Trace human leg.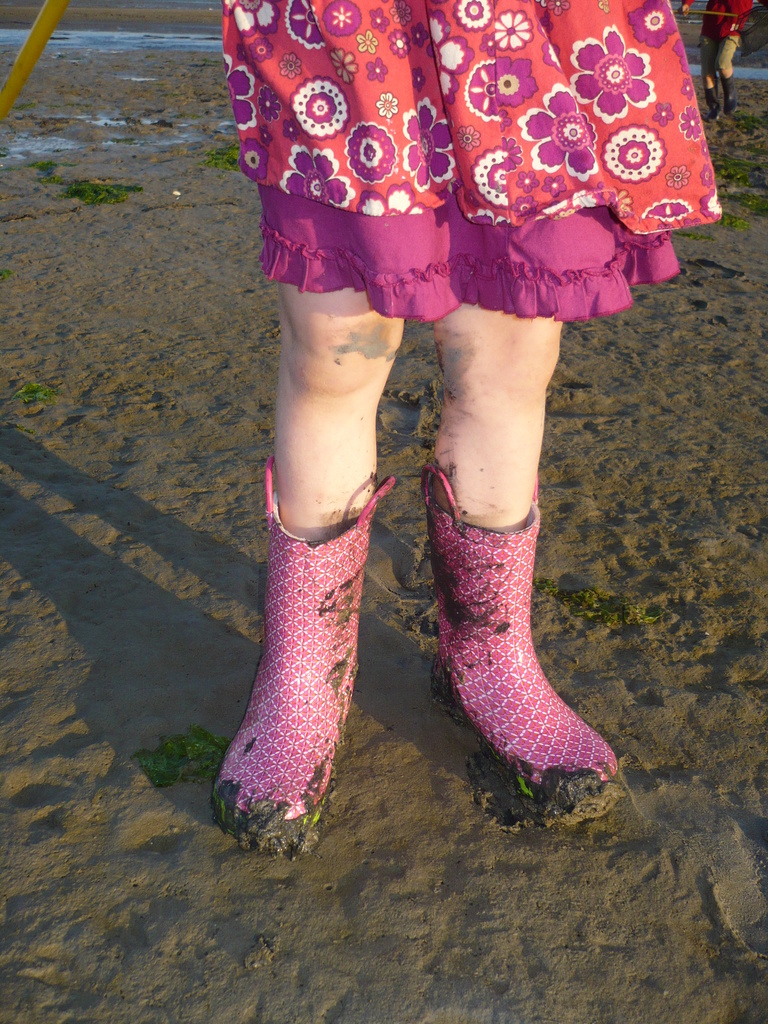
Traced to pyautogui.locateOnScreen(412, 300, 636, 816).
